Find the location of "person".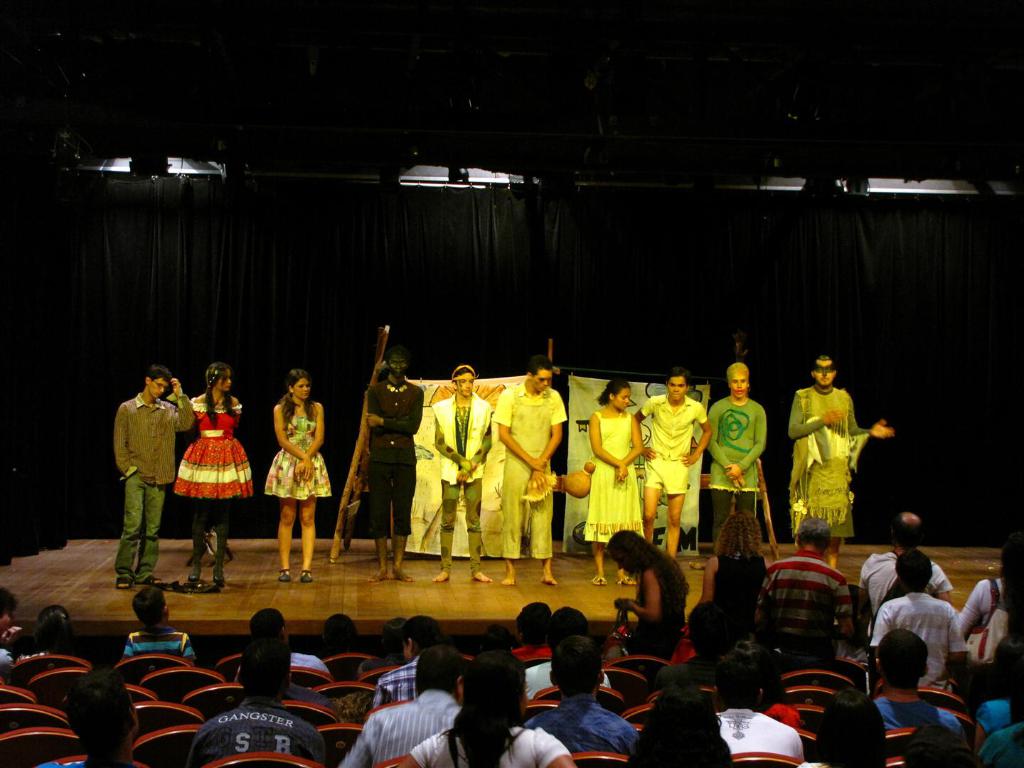
Location: rect(709, 361, 764, 559).
